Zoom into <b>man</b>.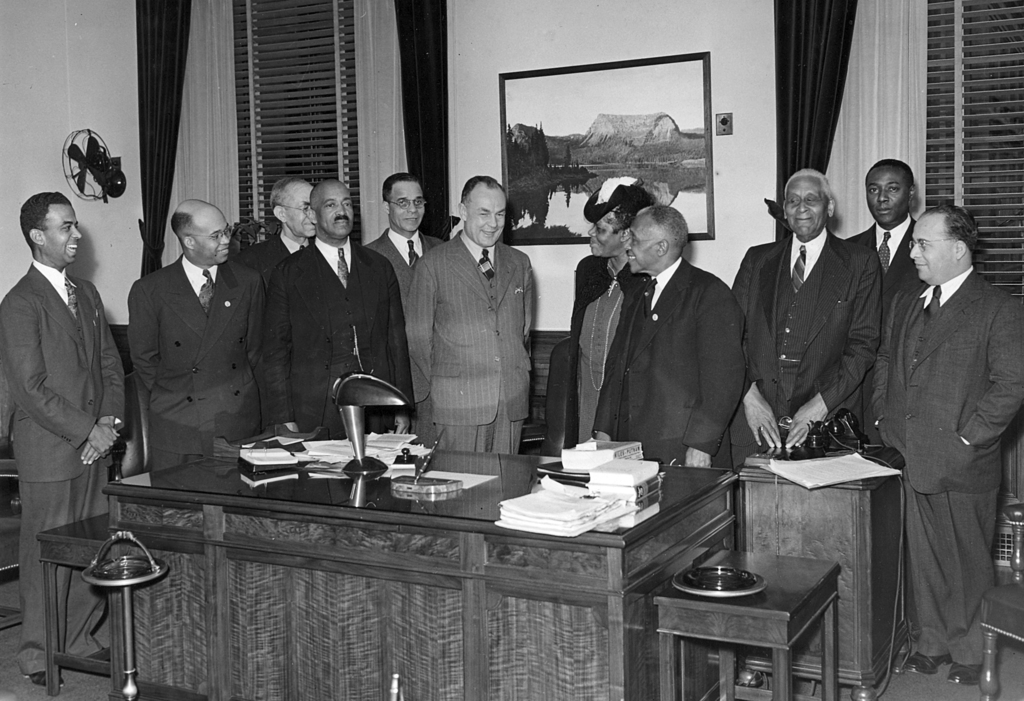
Zoom target: left=408, top=177, right=535, bottom=456.
